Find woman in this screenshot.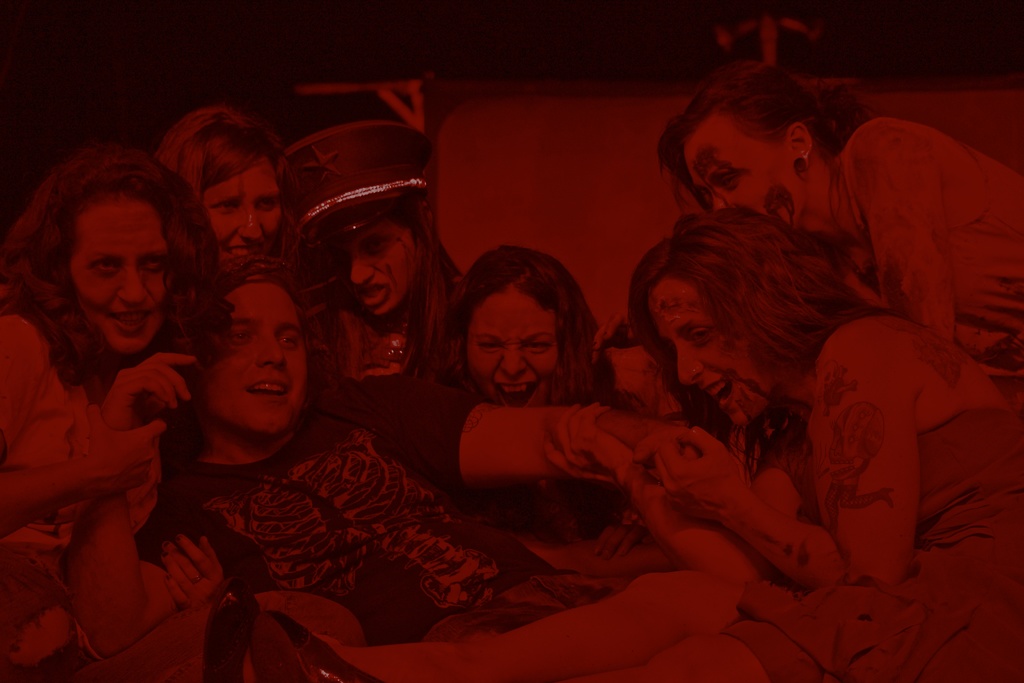
The bounding box for woman is x1=204, y1=204, x2=1023, y2=682.
